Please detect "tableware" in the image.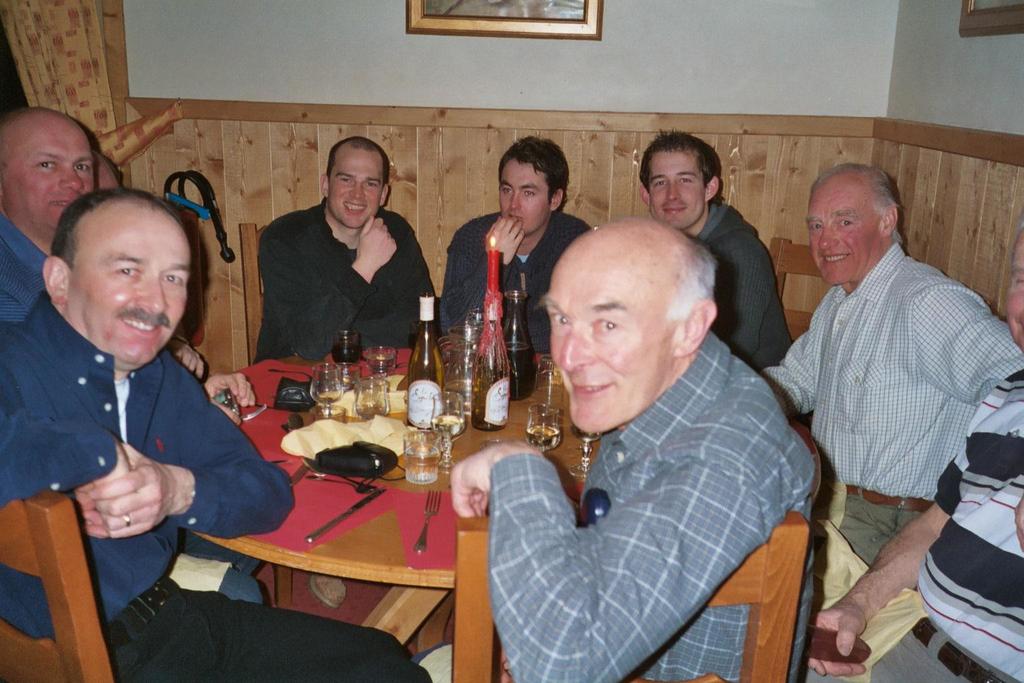
[331, 335, 362, 371].
